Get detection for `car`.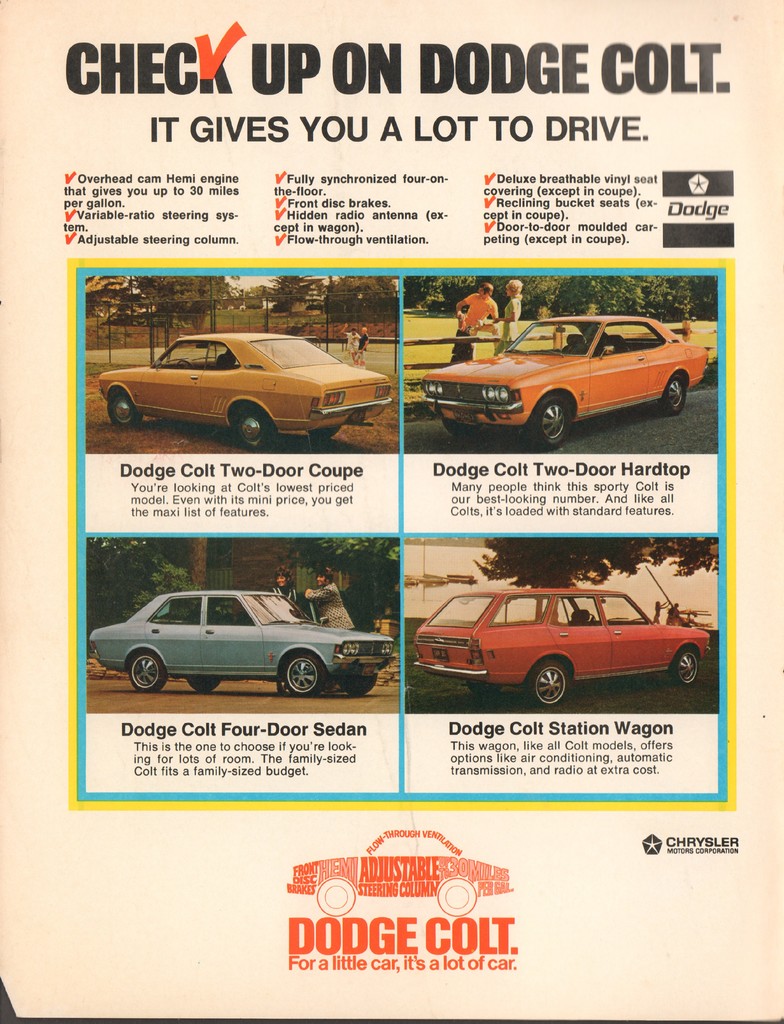
Detection: box=[95, 574, 397, 705].
